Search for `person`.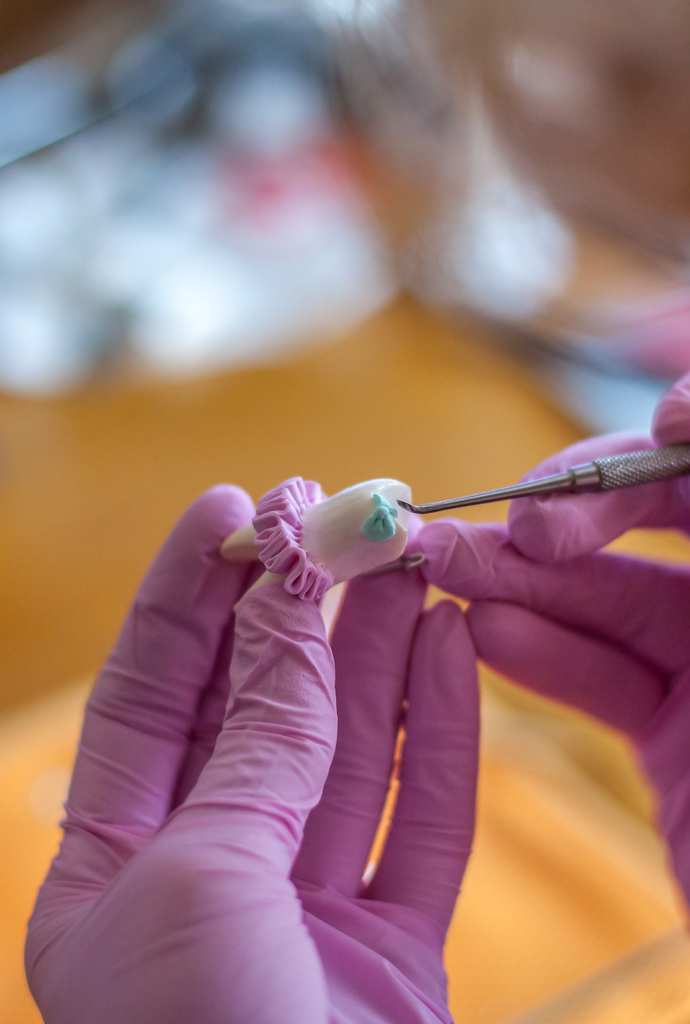
Found at <box>10,364,689,1023</box>.
